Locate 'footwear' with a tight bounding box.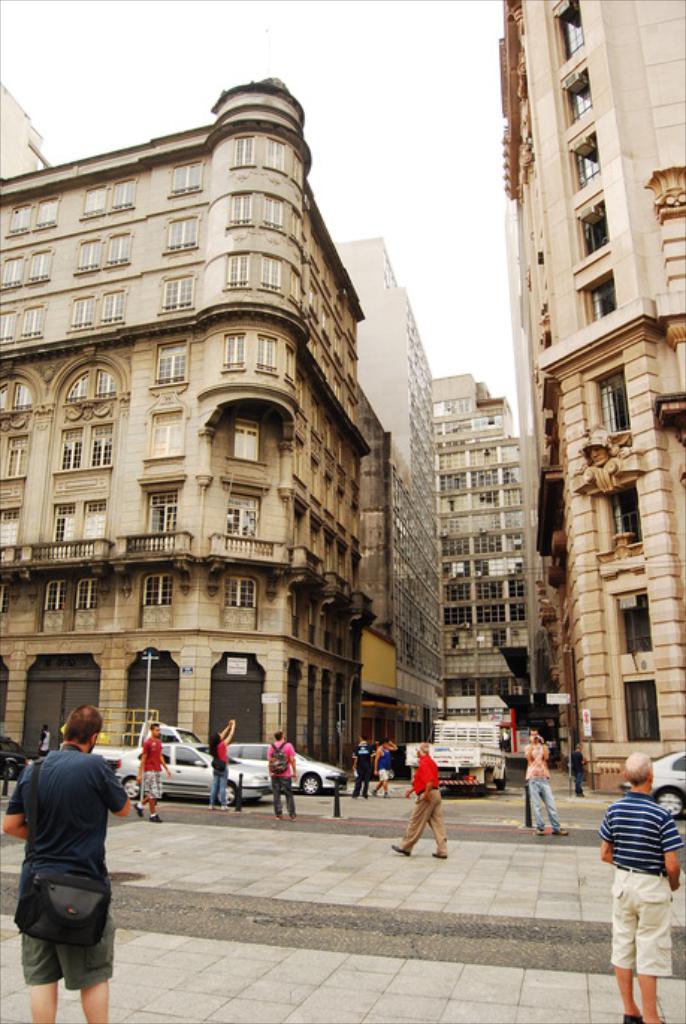
549,827,571,840.
